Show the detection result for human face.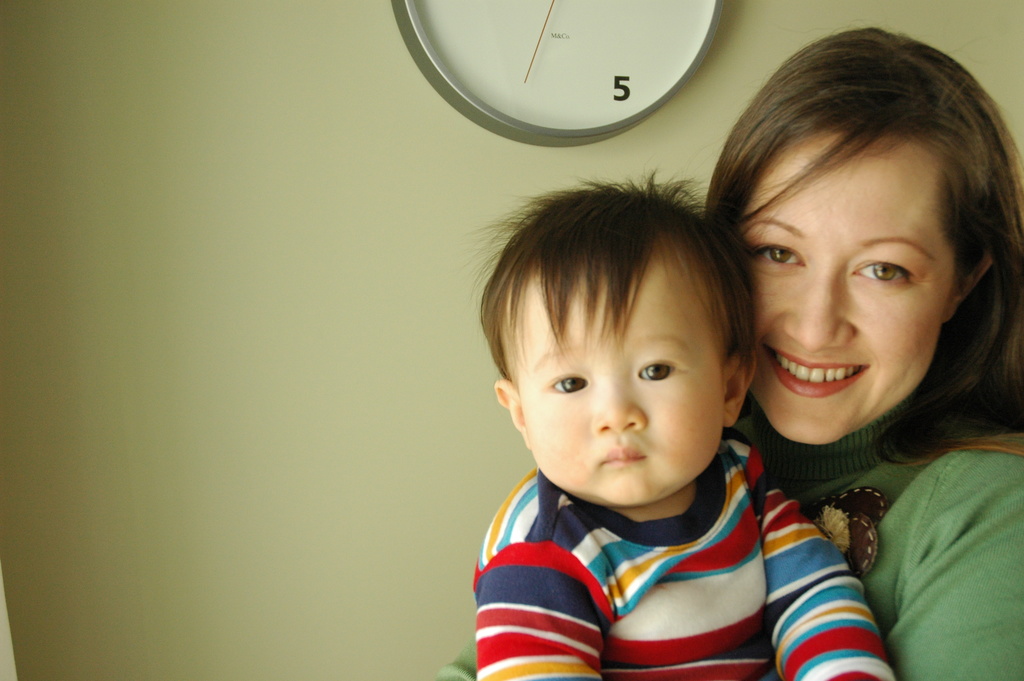
x1=514, y1=258, x2=720, y2=504.
